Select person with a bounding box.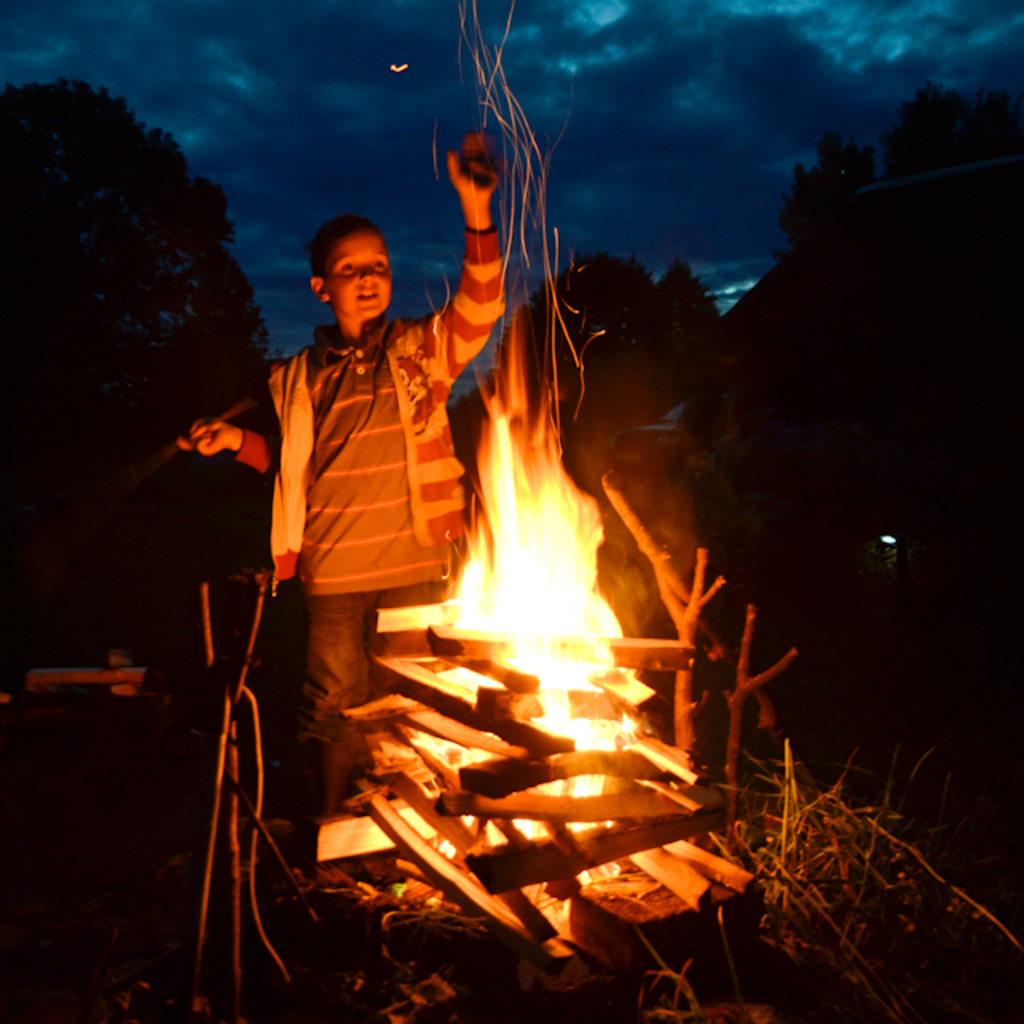
[x1=165, y1=123, x2=507, y2=754].
